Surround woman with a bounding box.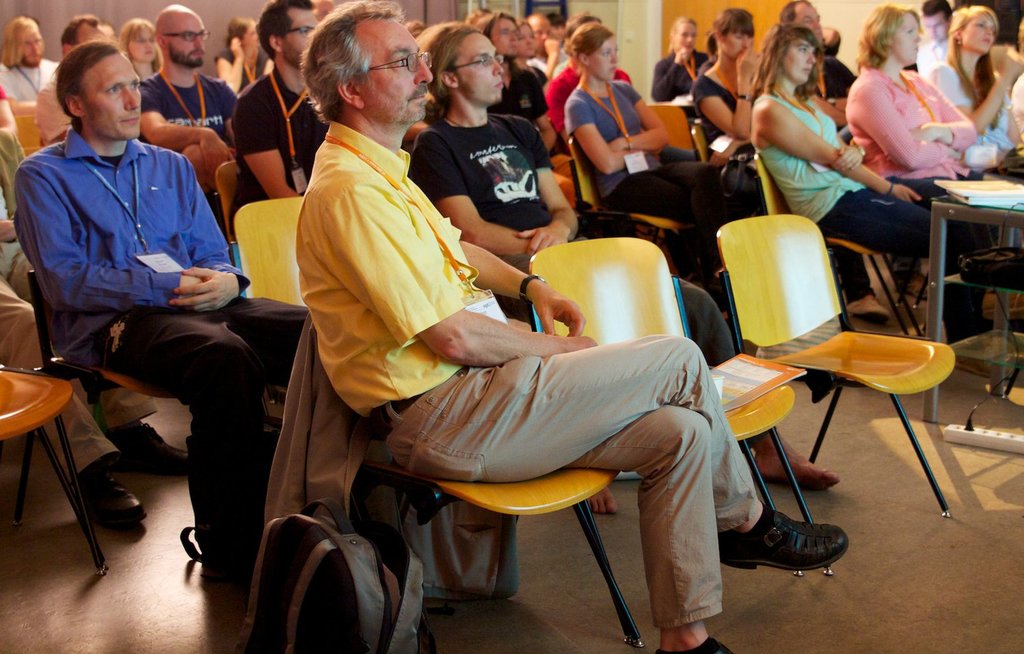
[left=926, top=5, right=1023, bottom=150].
